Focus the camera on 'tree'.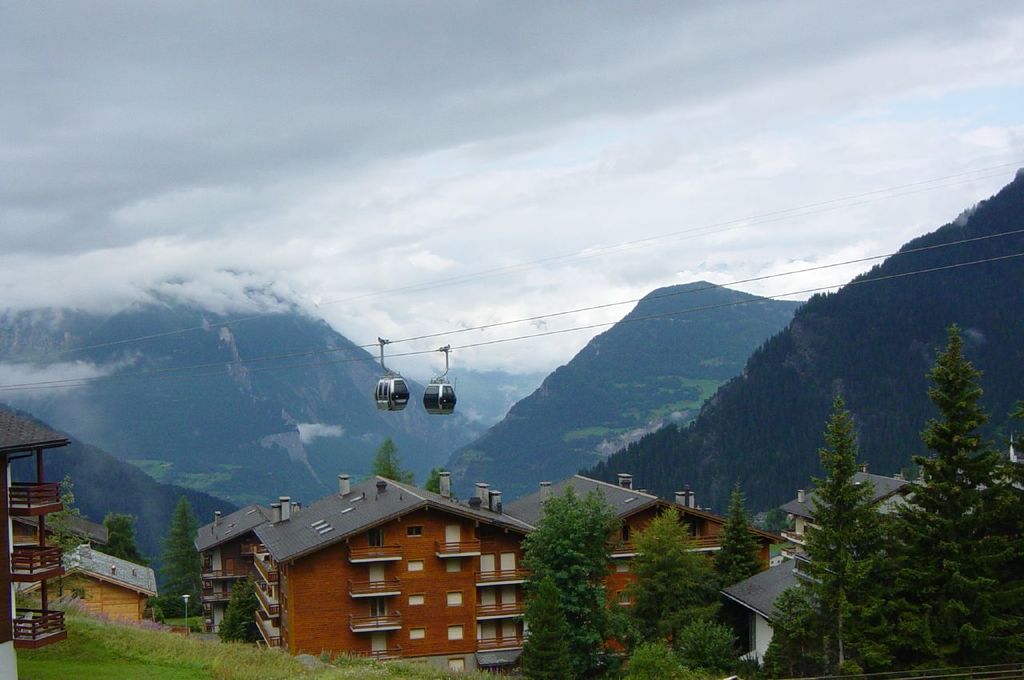
Focus region: box=[624, 506, 721, 645].
